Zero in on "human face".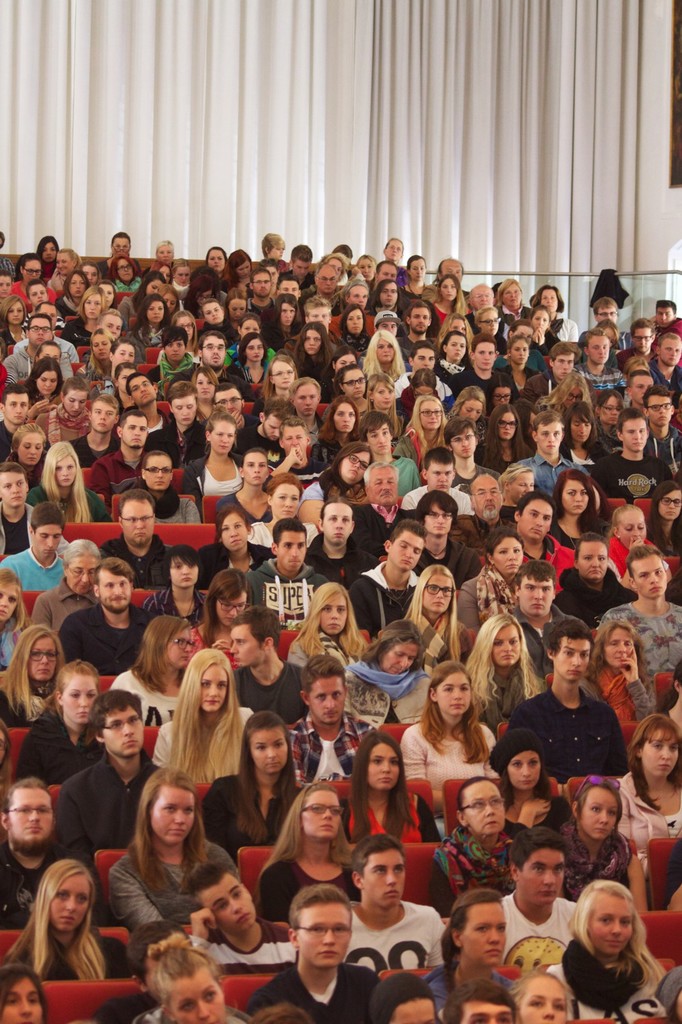
Zeroed in: bbox=(595, 304, 616, 320).
